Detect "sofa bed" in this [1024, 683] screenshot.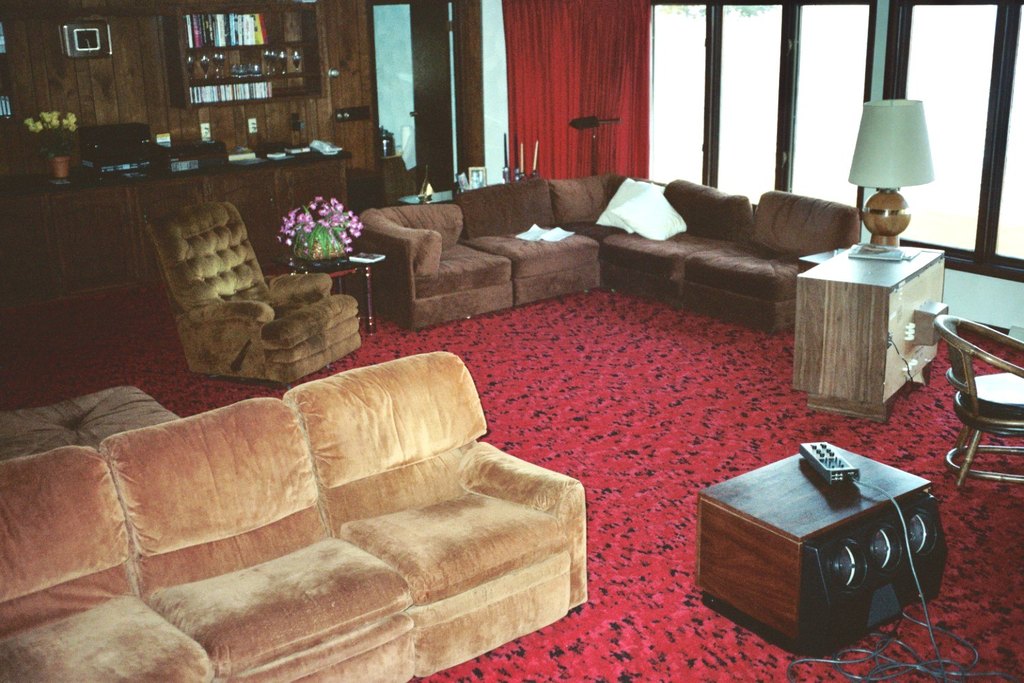
Detection: {"left": 363, "top": 167, "right": 865, "bottom": 331}.
